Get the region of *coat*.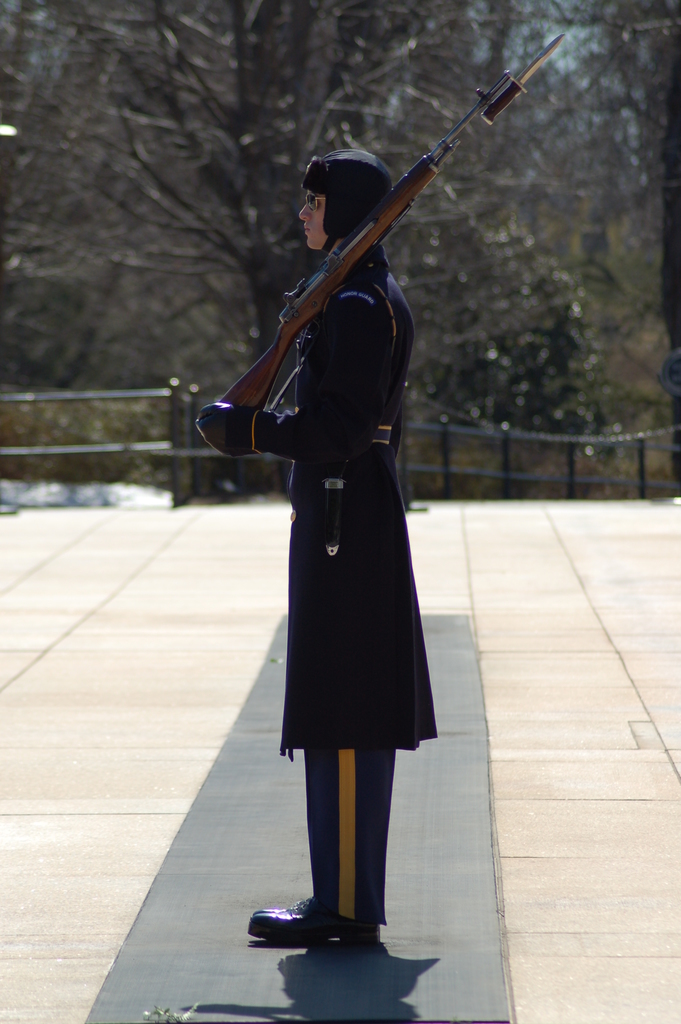
(244, 271, 443, 774).
